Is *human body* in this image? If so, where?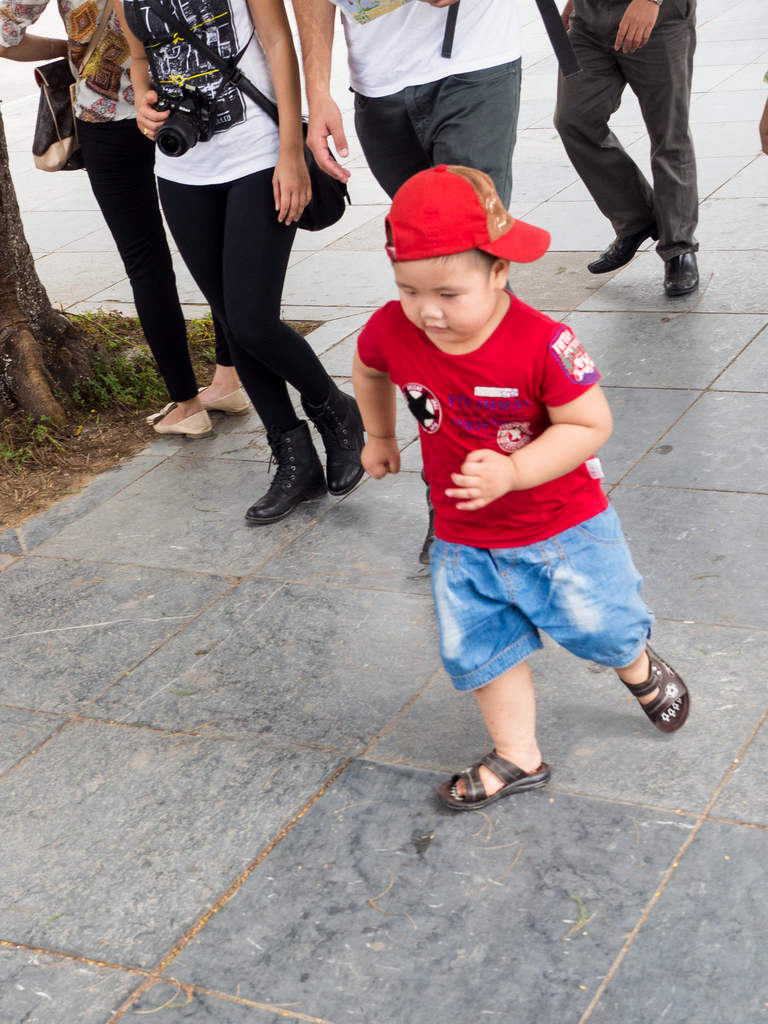
Yes, at {"left": 116, "top": 0, "right": 390, "bottom": 511}.
